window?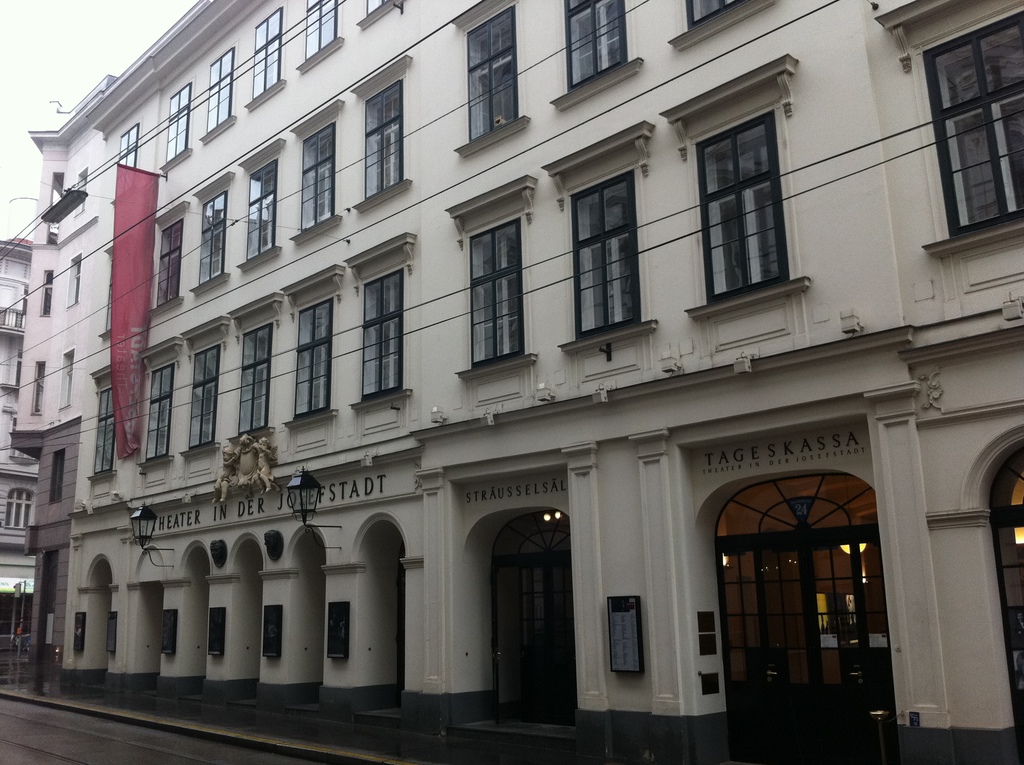
[x1=72, y1=166, x2=88, y2=218]
